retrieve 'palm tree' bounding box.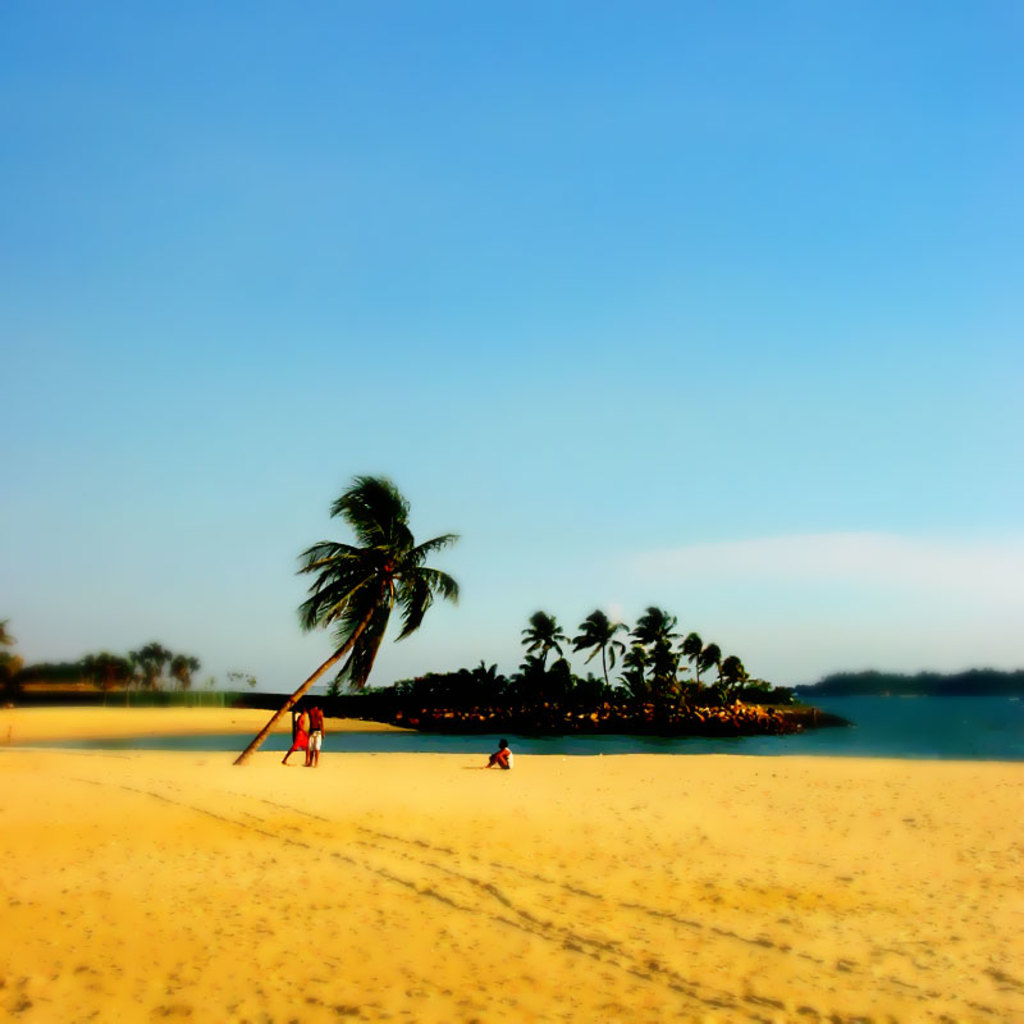
Bounding box: crop(630, 590, 678, 699).
